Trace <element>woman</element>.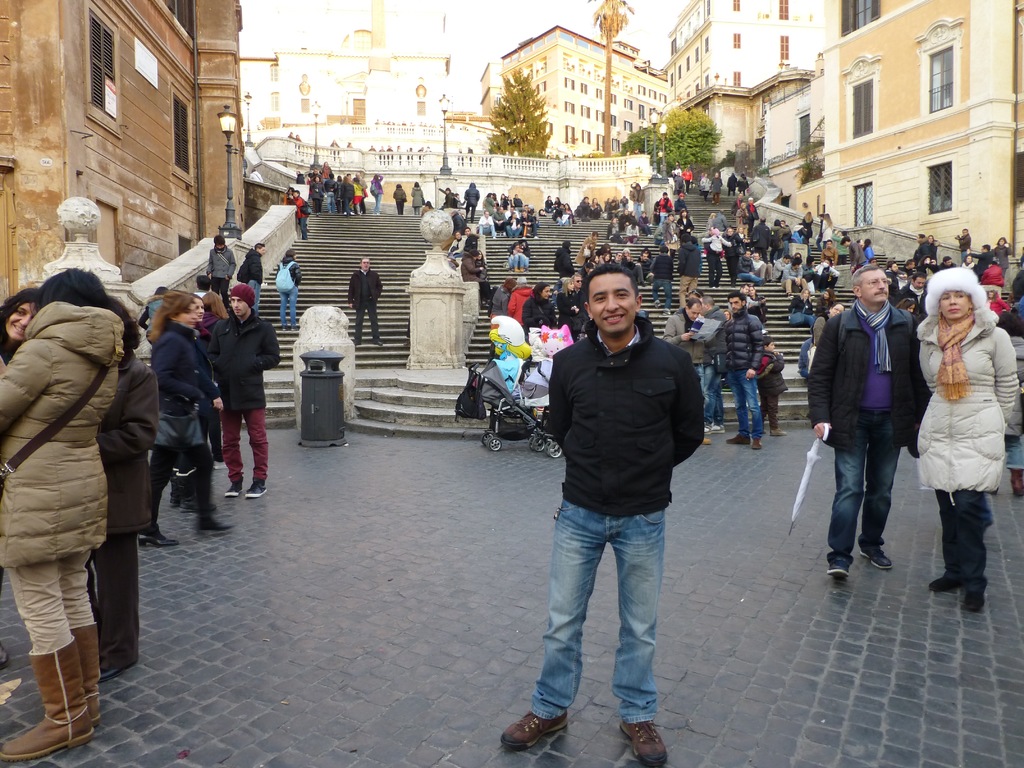
Traced to Rect(392, 185, 406, 217).
